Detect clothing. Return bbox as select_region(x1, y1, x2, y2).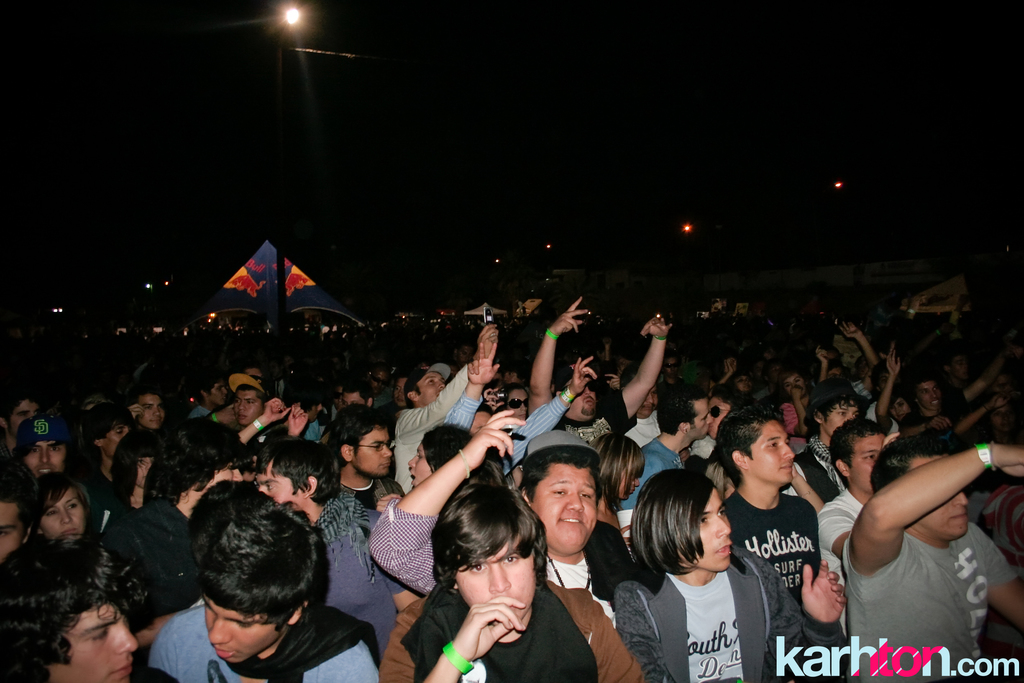
select_region(319, 497, 393, 632).
